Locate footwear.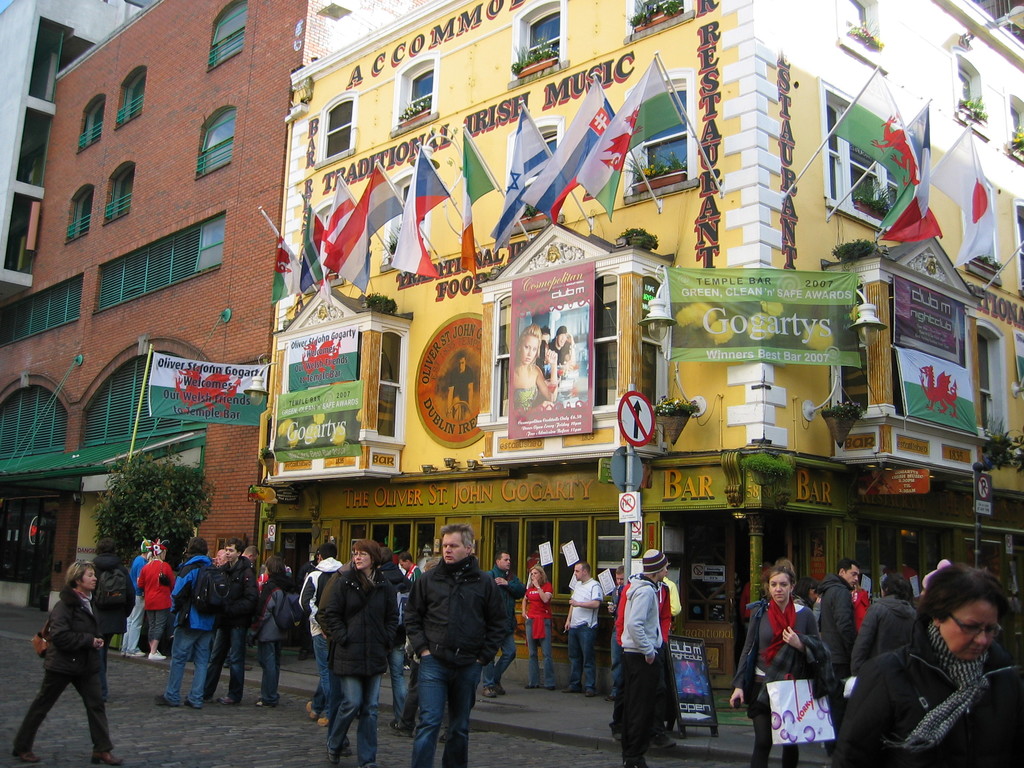
Bounding box: {"x1": 524, "y1": 683, "x2": 539, "y2": 689}.
